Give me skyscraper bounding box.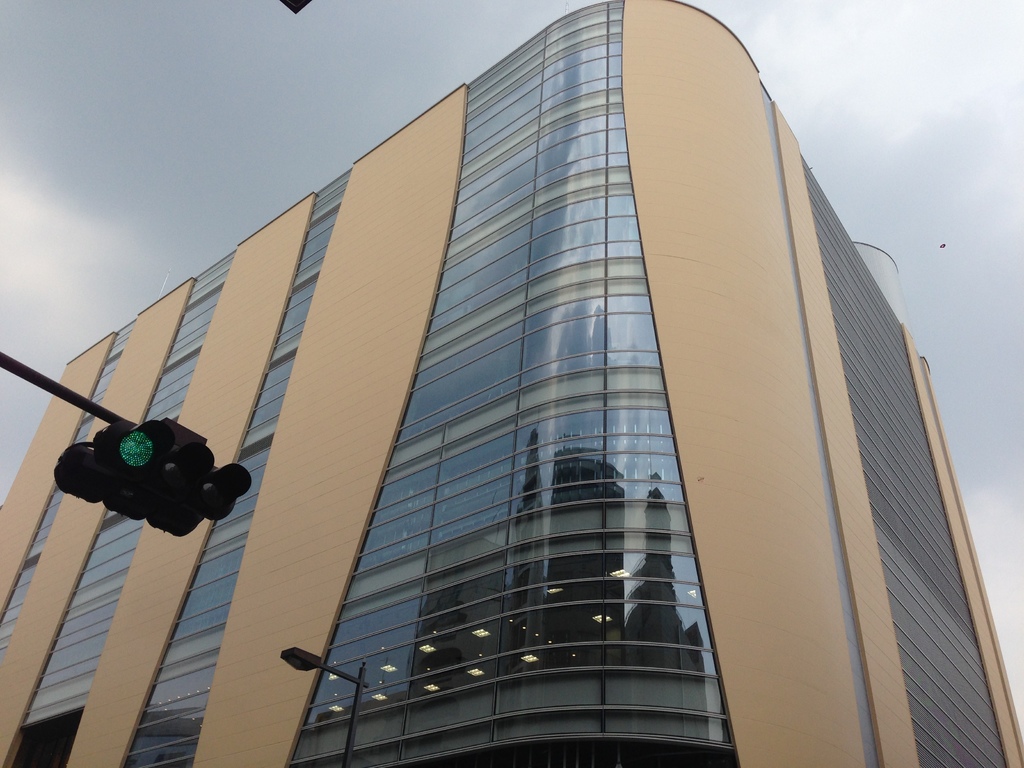
BBox(0, 31, 1023, 767).
